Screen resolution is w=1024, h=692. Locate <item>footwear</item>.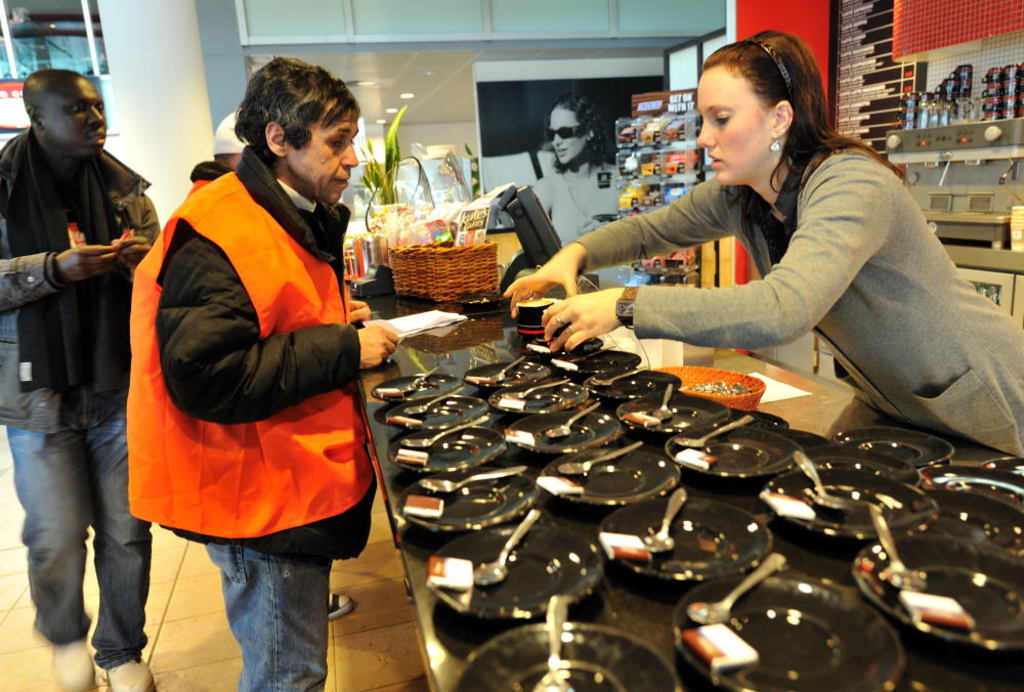
[left=106, top=656, right=156, bottom=691].
